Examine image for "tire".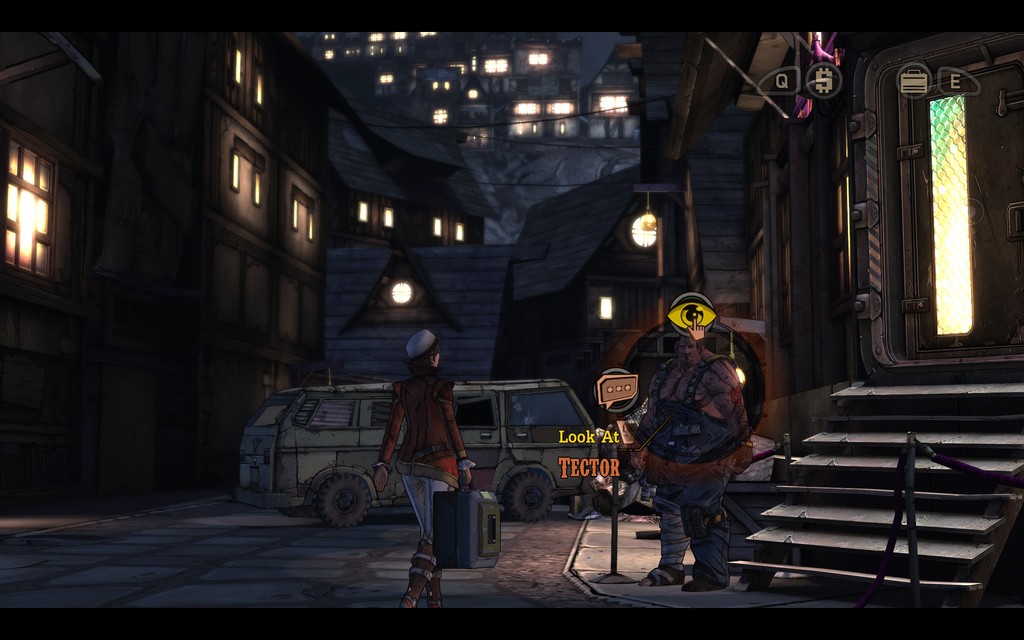
Examination result: box=[504, 472, 554, 520].
